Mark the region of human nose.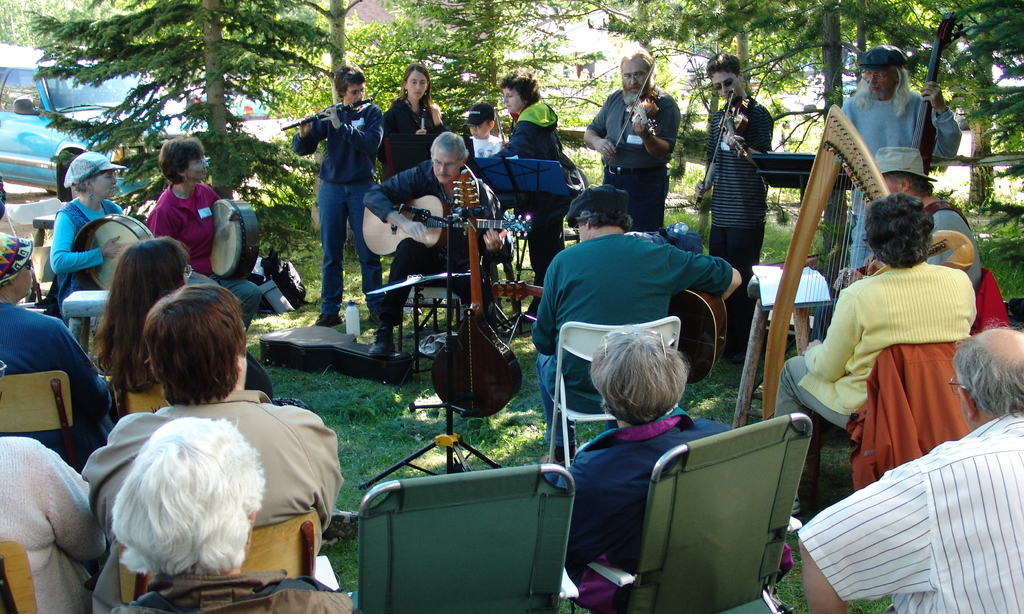
Region: bbox=(720, 81, 729, 94).
